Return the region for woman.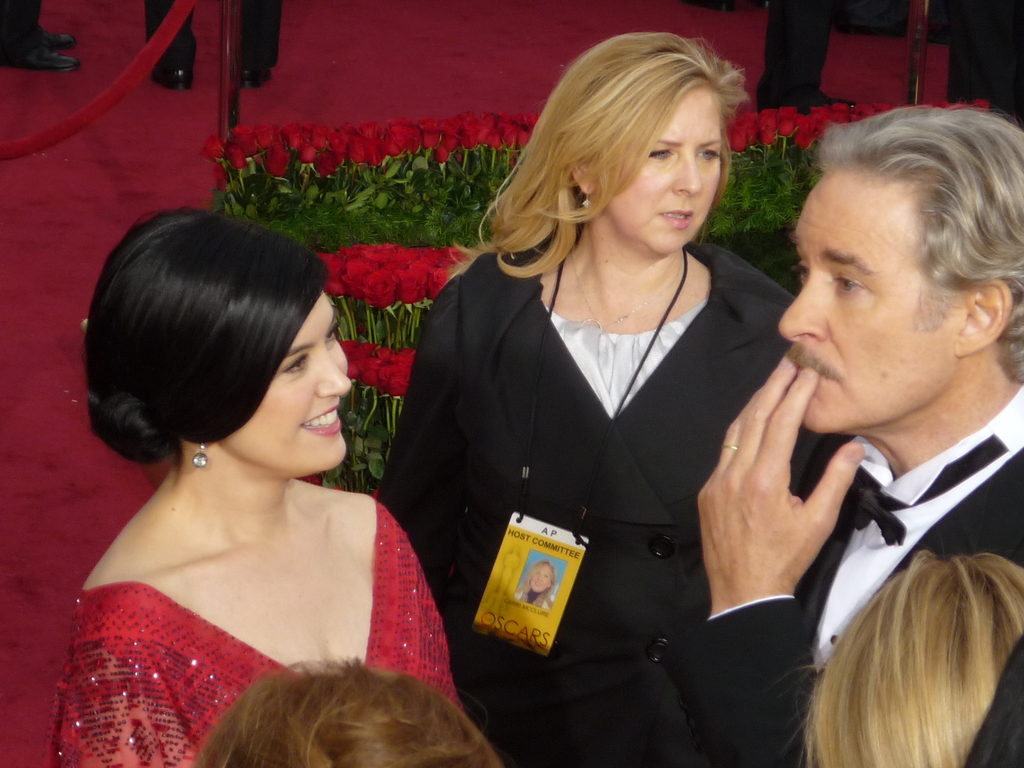
x1=33, y1=209, x2=467, y2=756.
